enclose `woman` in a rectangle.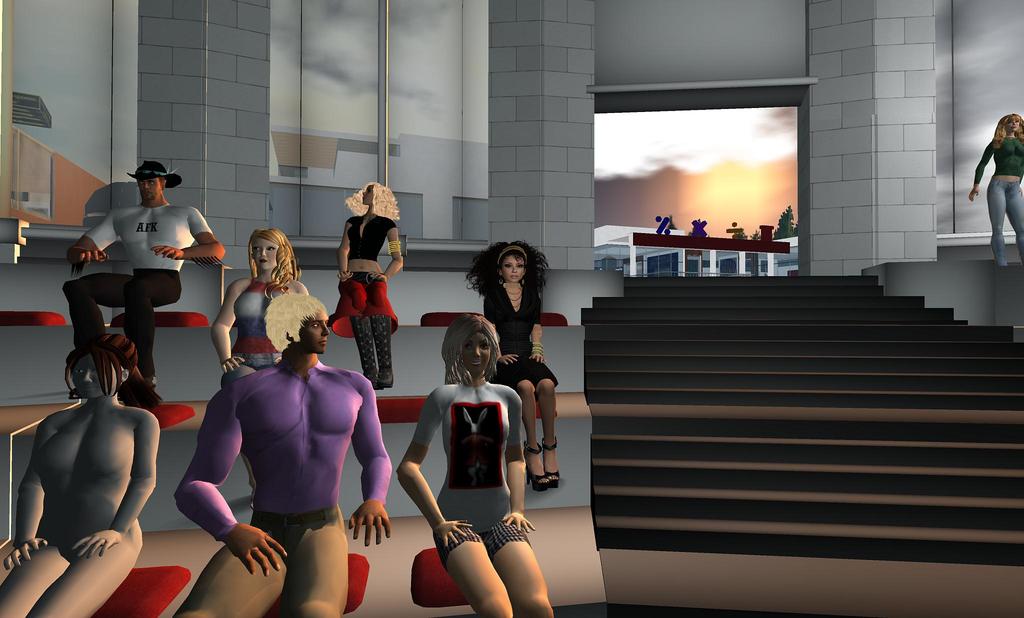
rect(0, 335, 163, 617).
